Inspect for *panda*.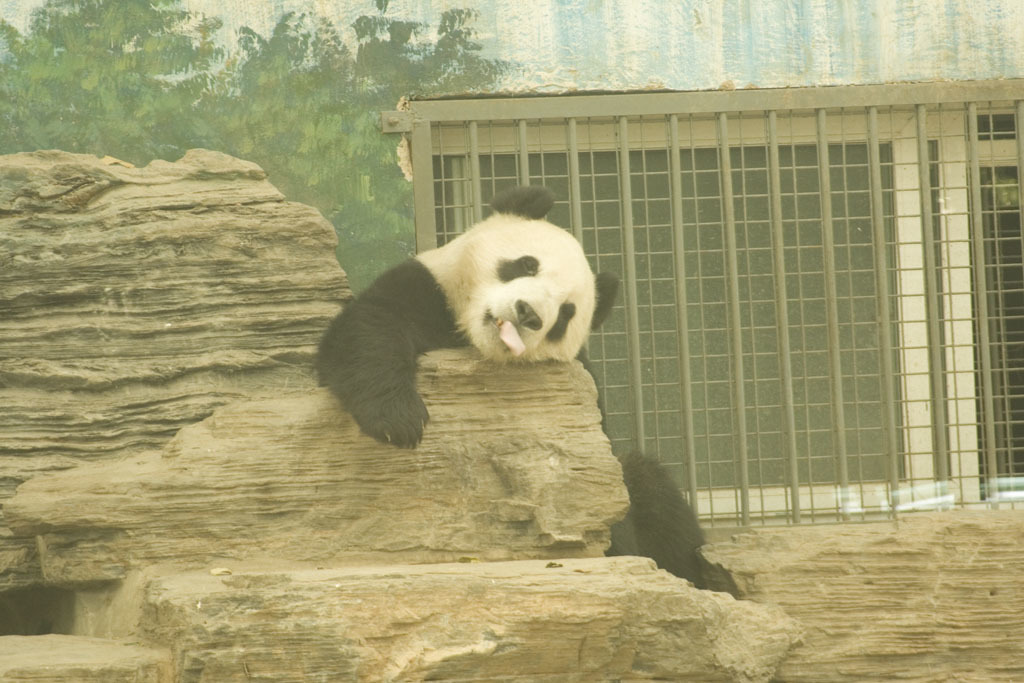
Inspection: <bbox>309, 181, 743, 596</bbox>.
